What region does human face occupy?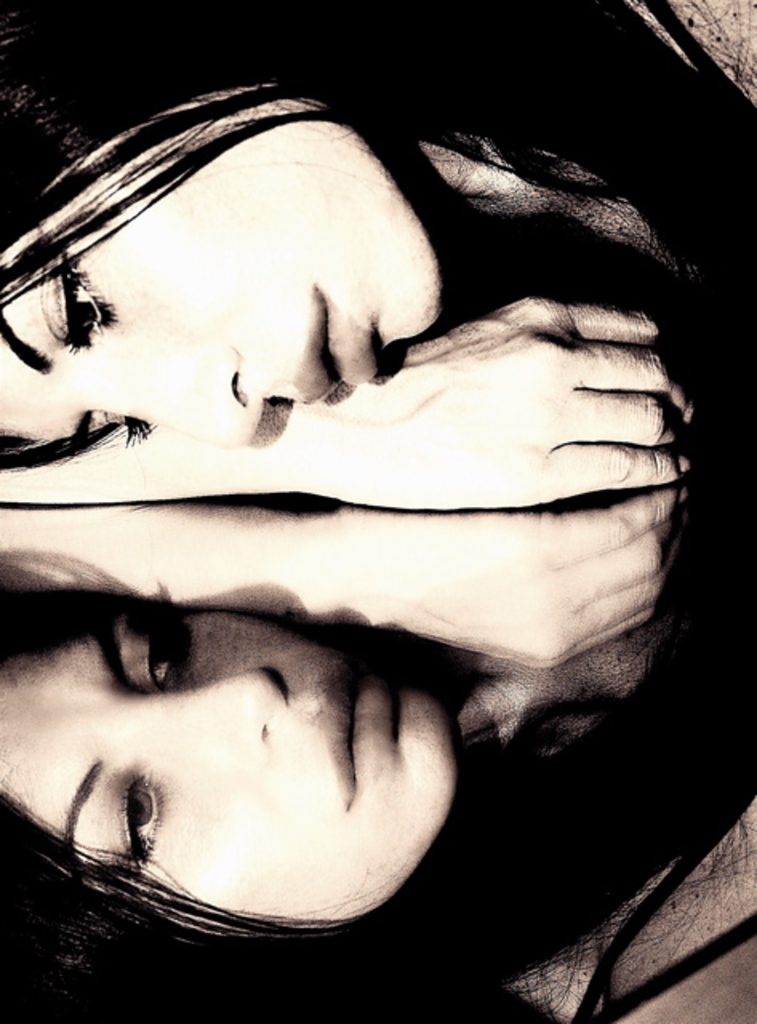
<box>0,600,453,934</box>.
